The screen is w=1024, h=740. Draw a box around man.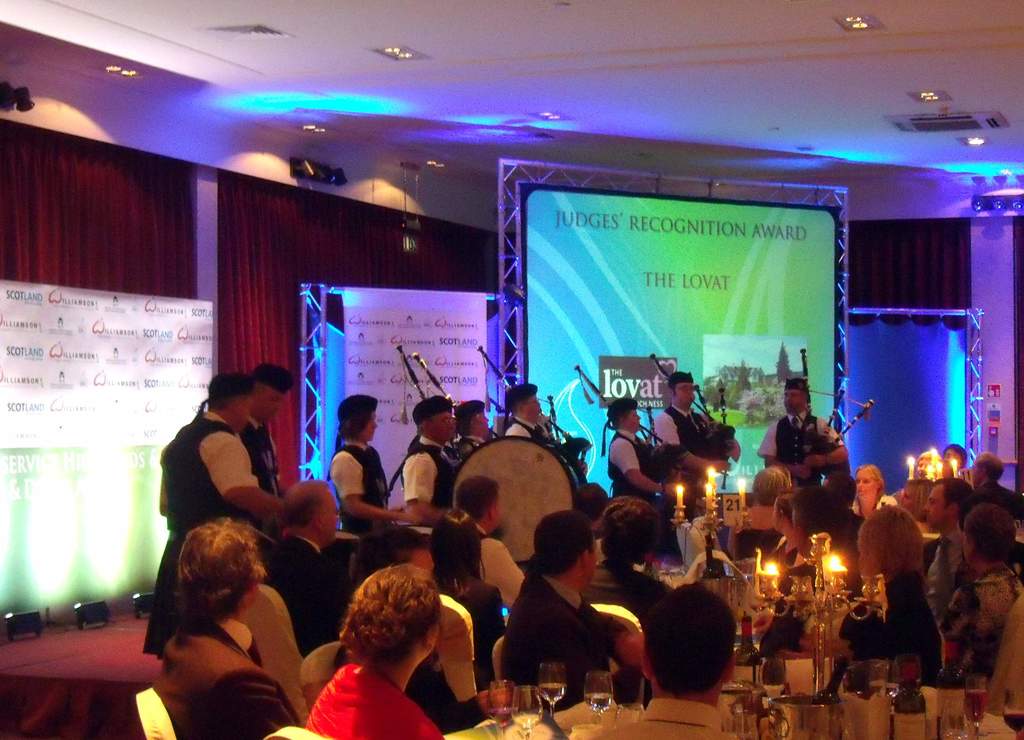
756/494/858/650.
